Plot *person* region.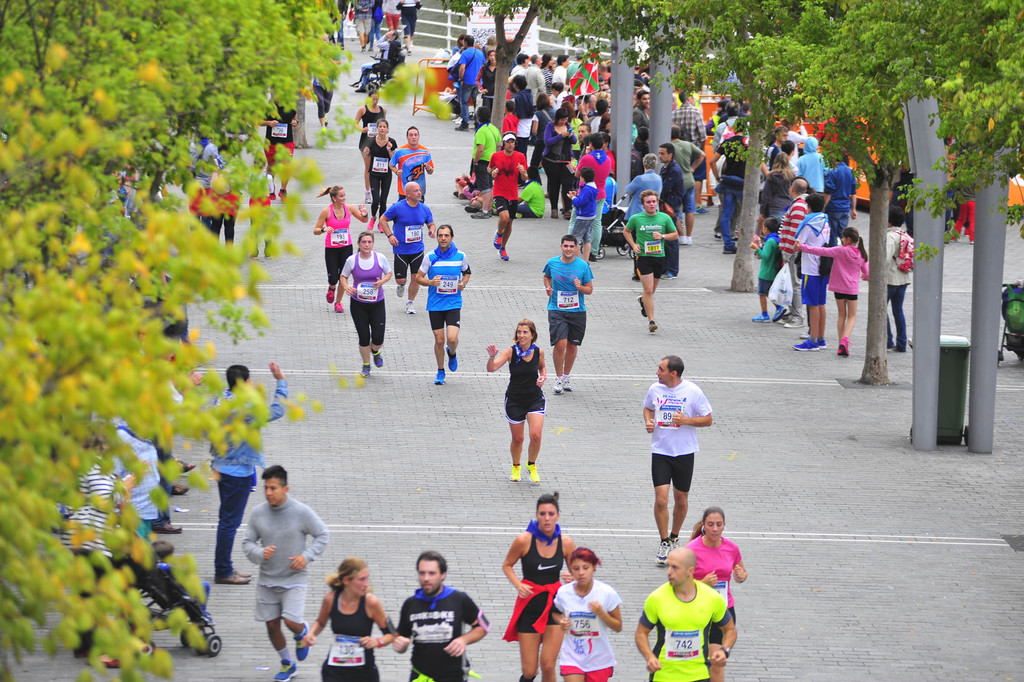
Plotted at <region>575, 119, 598, 154</region>.
